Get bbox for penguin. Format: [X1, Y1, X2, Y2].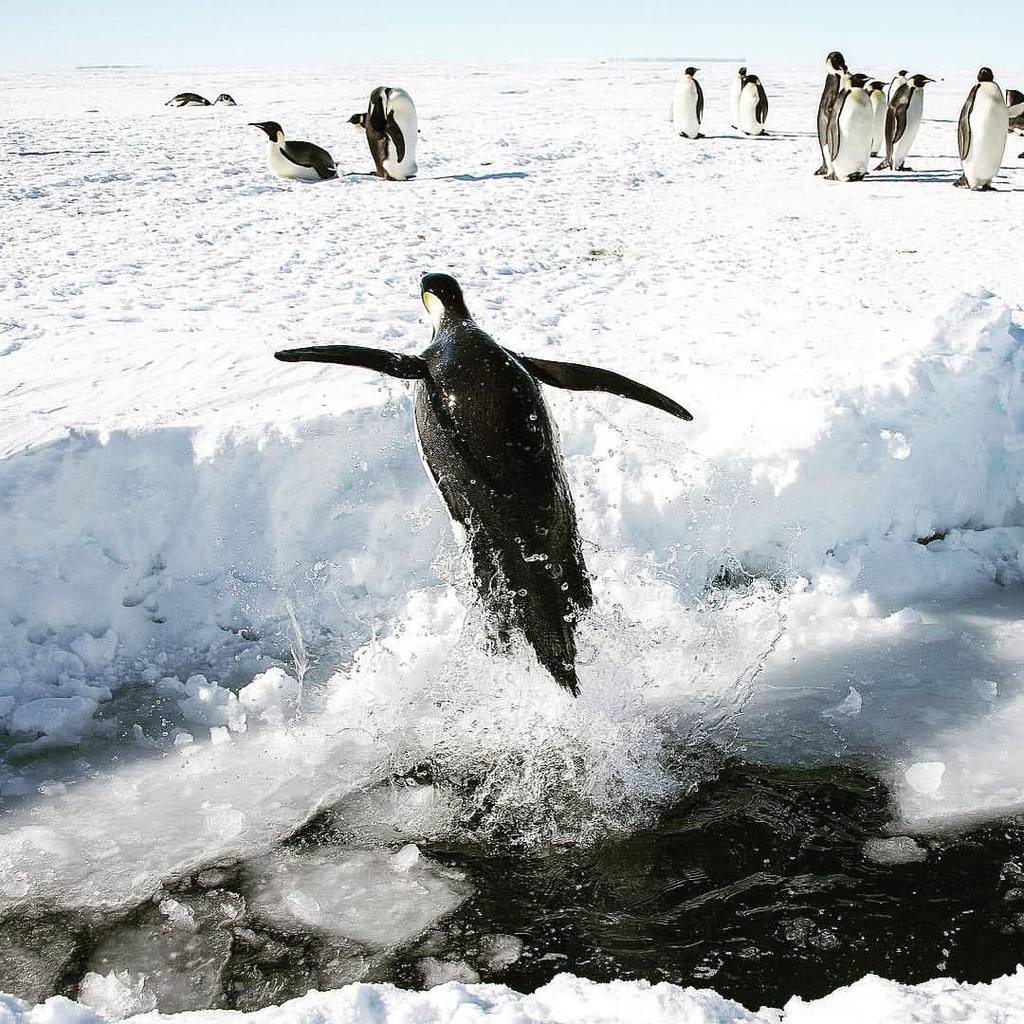
[730, 66, 745, 130].
